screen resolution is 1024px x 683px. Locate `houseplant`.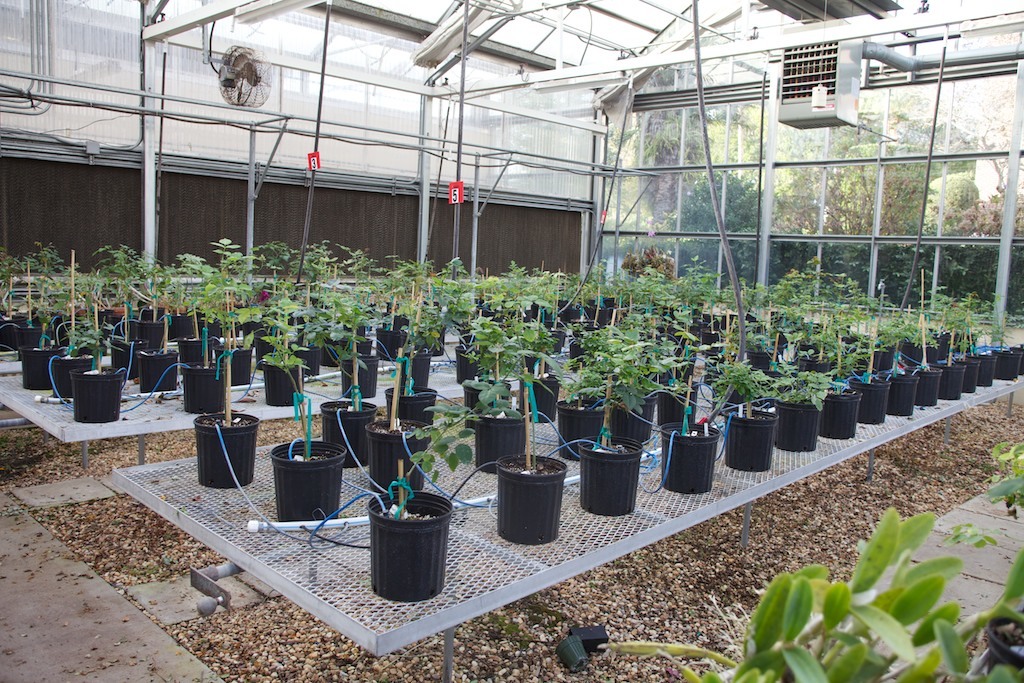
l=111, t=284, r=148, b=374.
